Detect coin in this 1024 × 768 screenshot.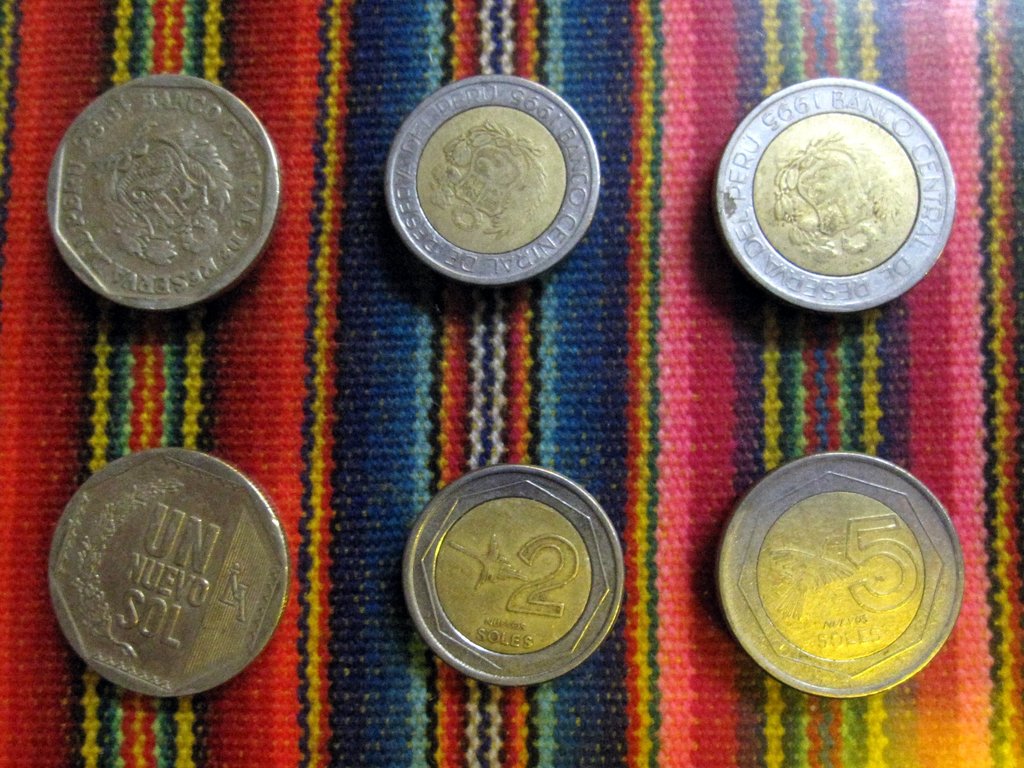
Detection: 47:446:294:701.
